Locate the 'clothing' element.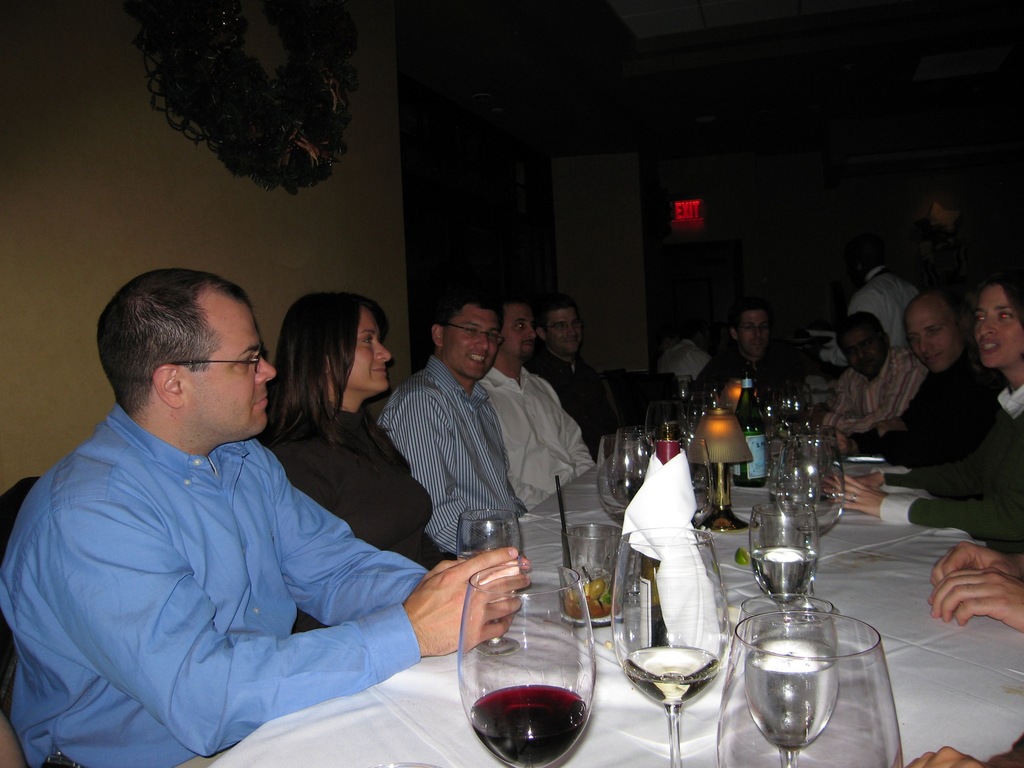
Element bbox: (700,339,851,405).
